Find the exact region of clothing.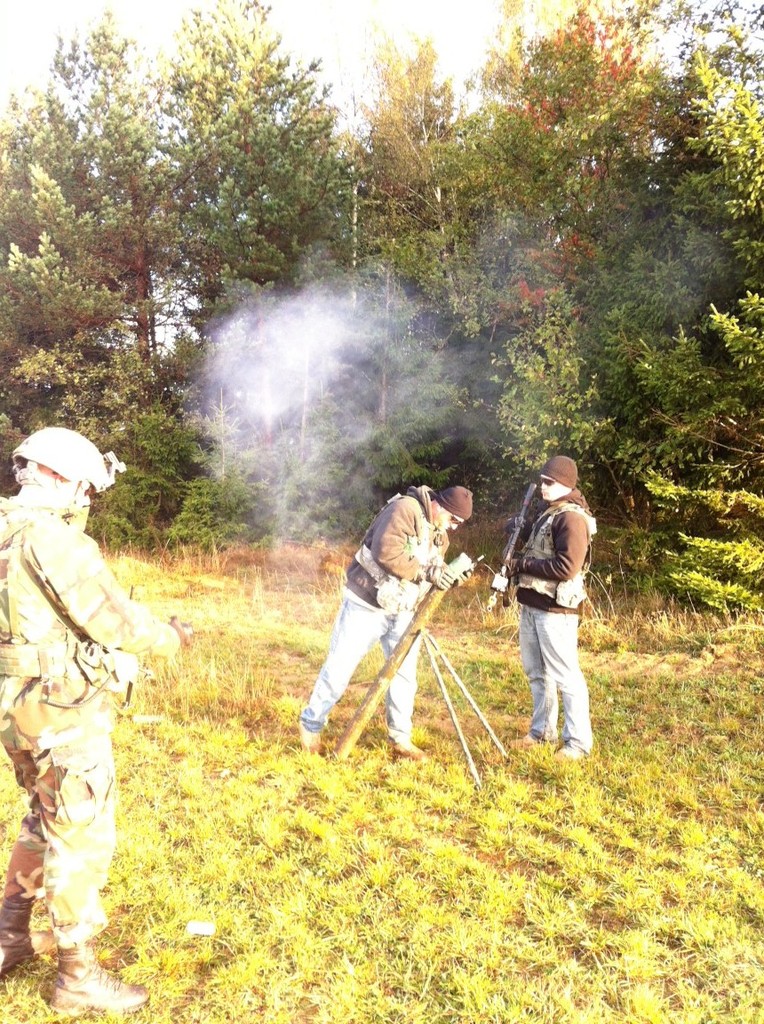
Exact region: 286,483,433,740.
